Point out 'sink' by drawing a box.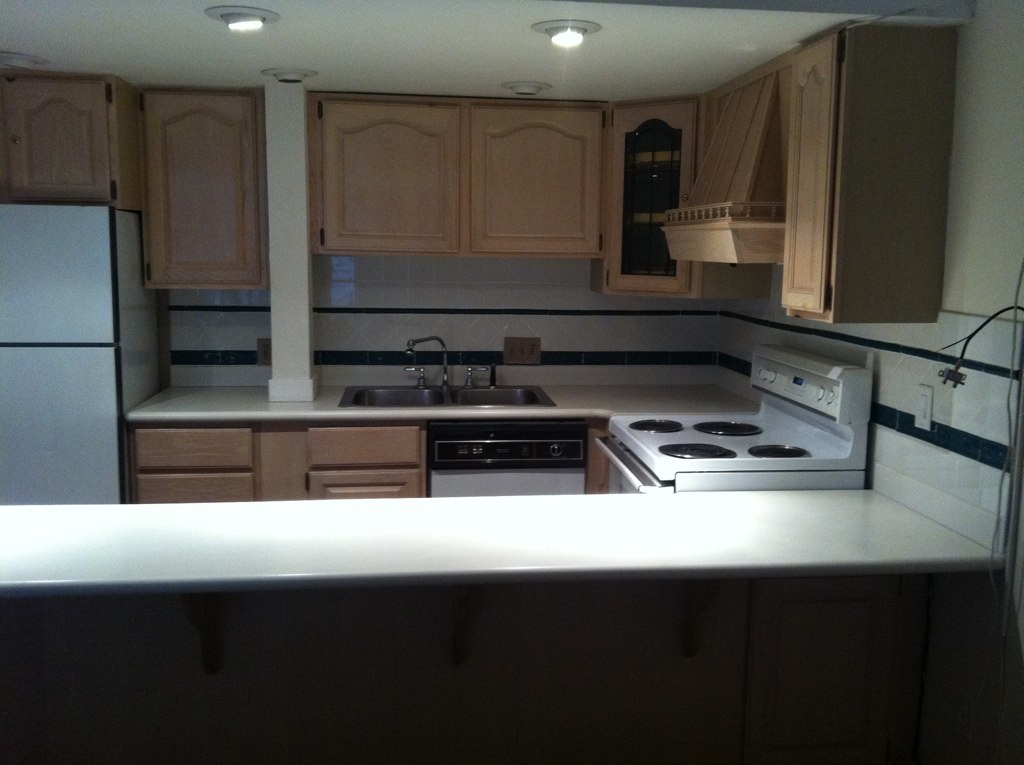
rect(339, 328, 556, 407).
